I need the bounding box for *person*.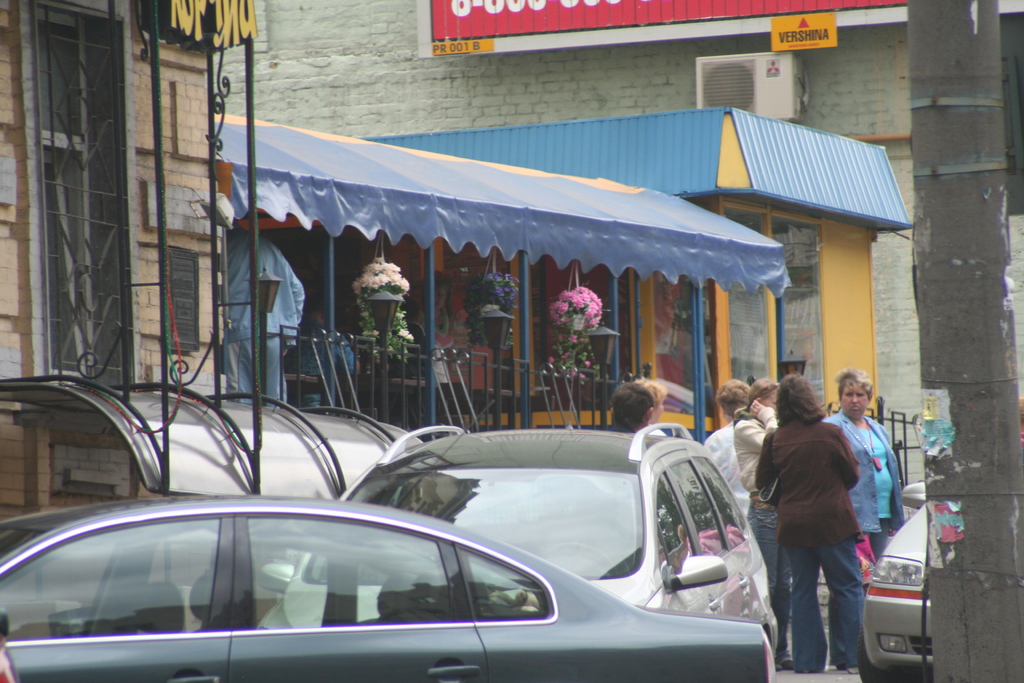
Here it is: {"x1": 703, "y1": 379, "x2": 755, "y2": 523}.
